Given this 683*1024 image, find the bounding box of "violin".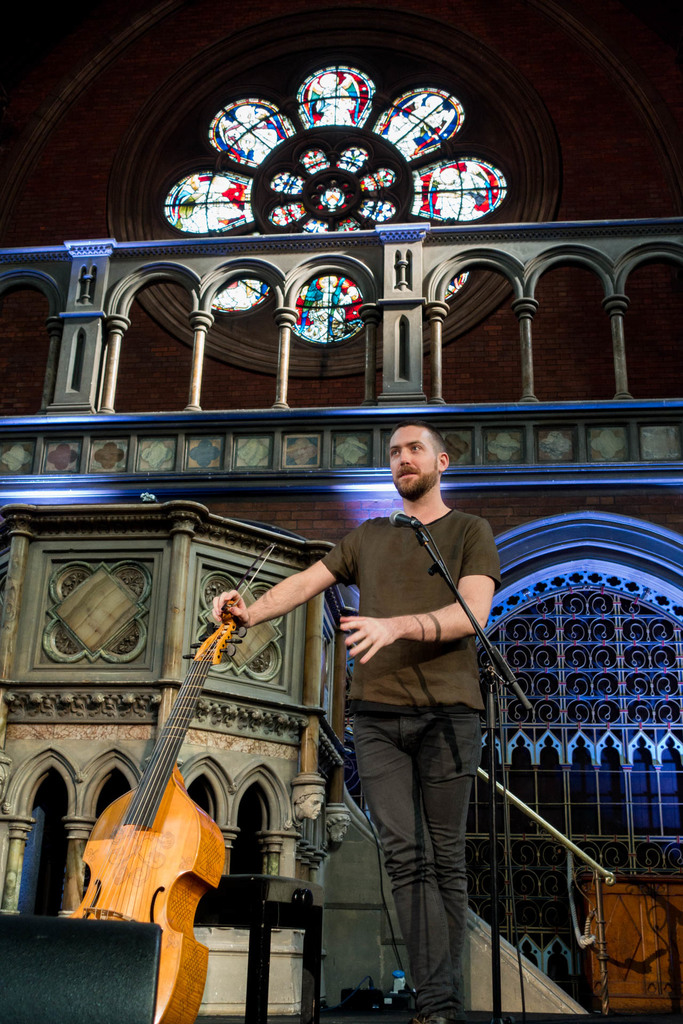
rect(57, 540, 276, 1017).
